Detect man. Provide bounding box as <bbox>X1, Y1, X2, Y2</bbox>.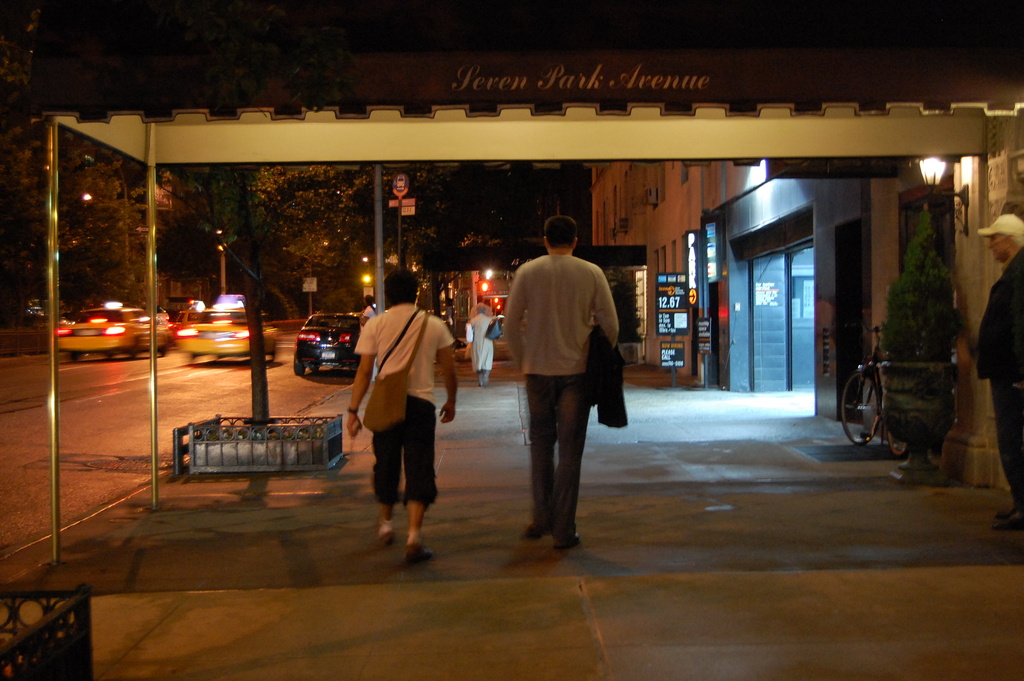
<bbox>349, 270, 467, 564</bbox>.
